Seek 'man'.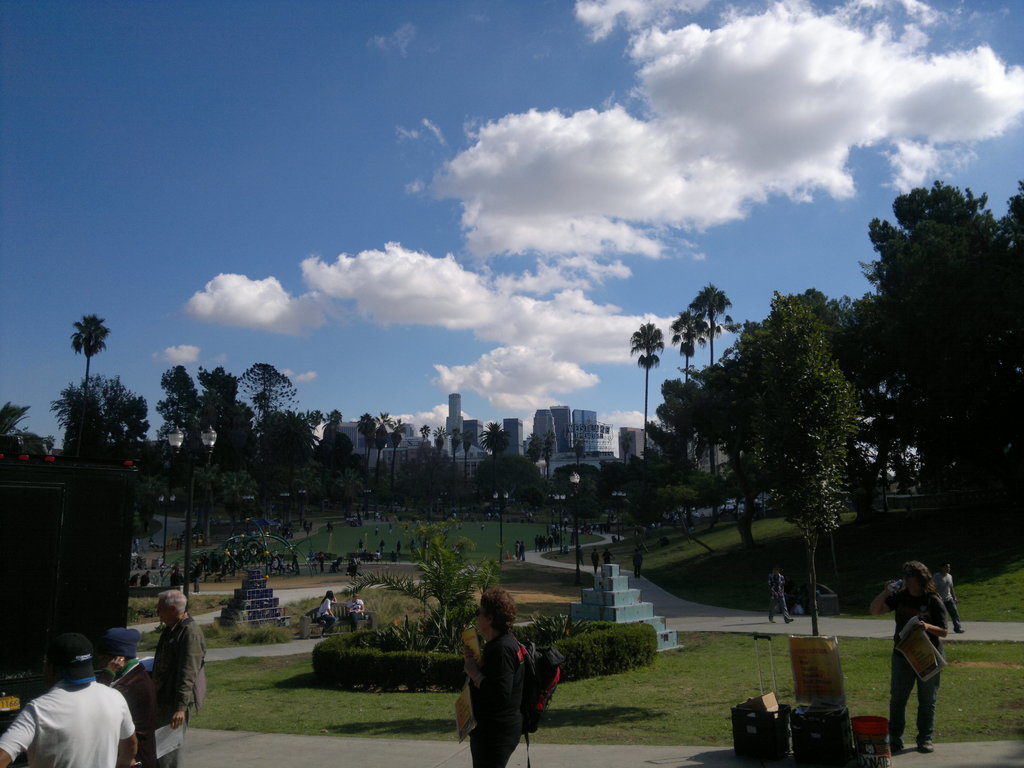
(left=0, top=634, right=136, bottom=767).
